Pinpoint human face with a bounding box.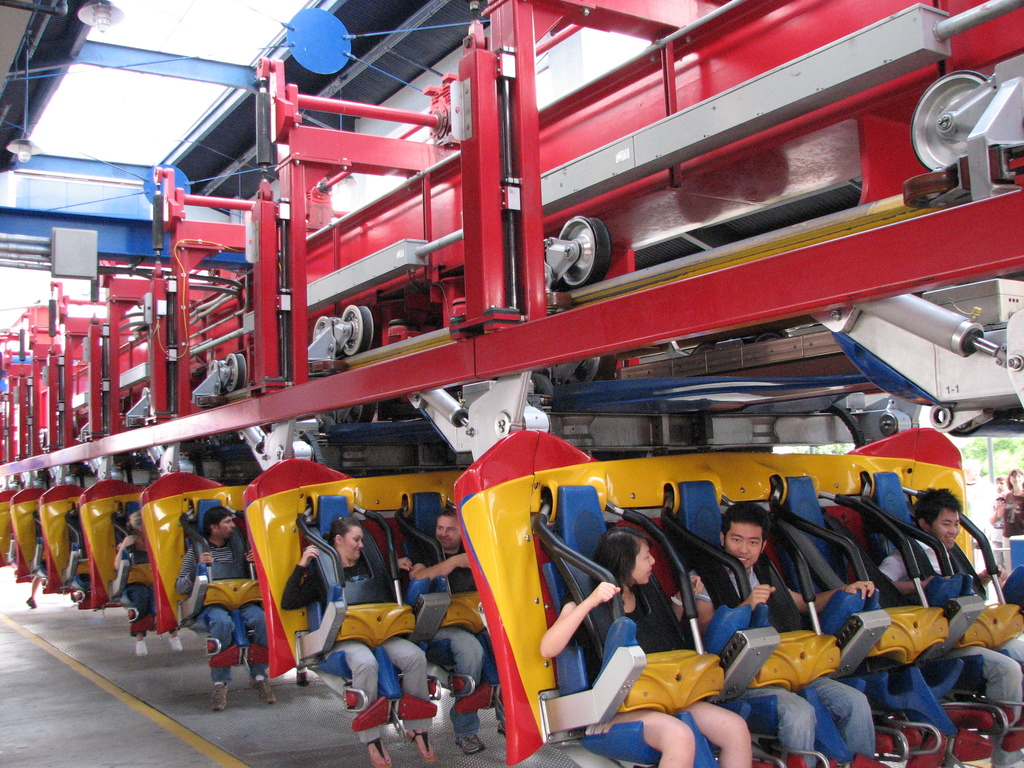
pyautogui.locateOnScreen(217, 516, 234, 543).
